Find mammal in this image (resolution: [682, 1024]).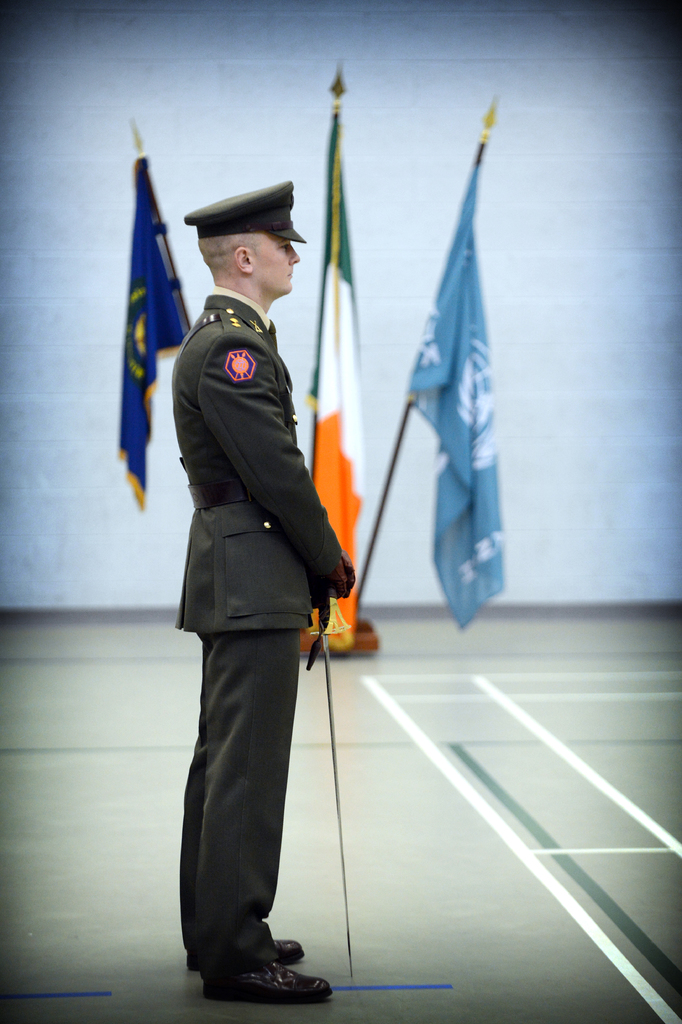
detection(136, 168, 348, 1004).
